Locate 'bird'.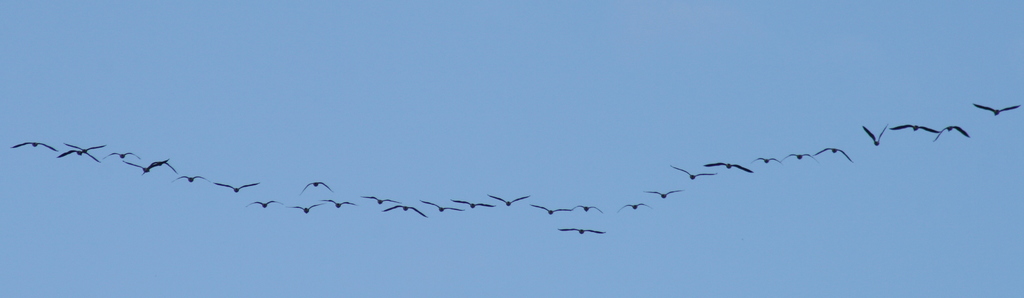
Bounding box: select_region(301, 182, 337, 195).
